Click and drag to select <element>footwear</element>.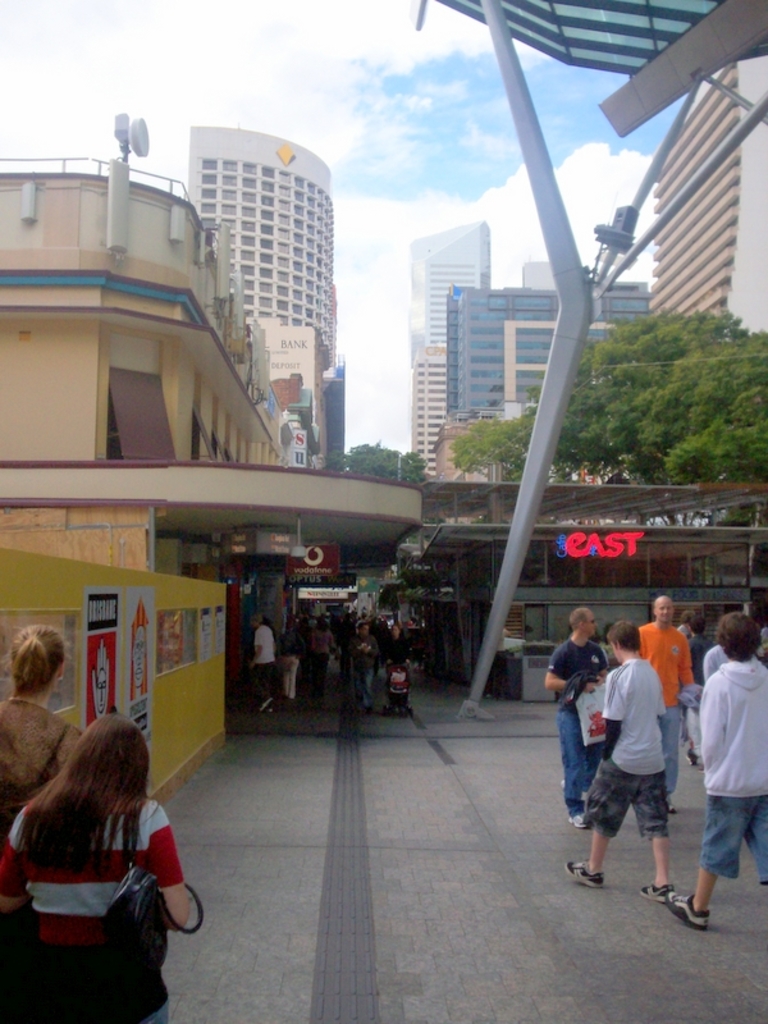
Selection: box=[664, 893, 712, 929].
